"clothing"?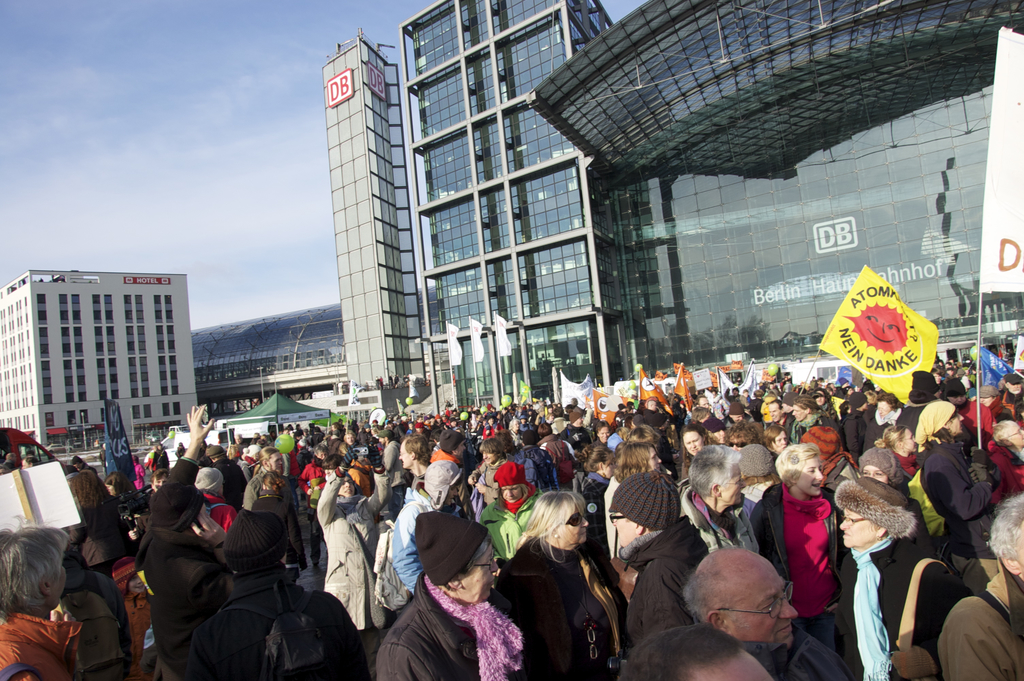
(x1=917, y1=438, x2=992, y2=537)
